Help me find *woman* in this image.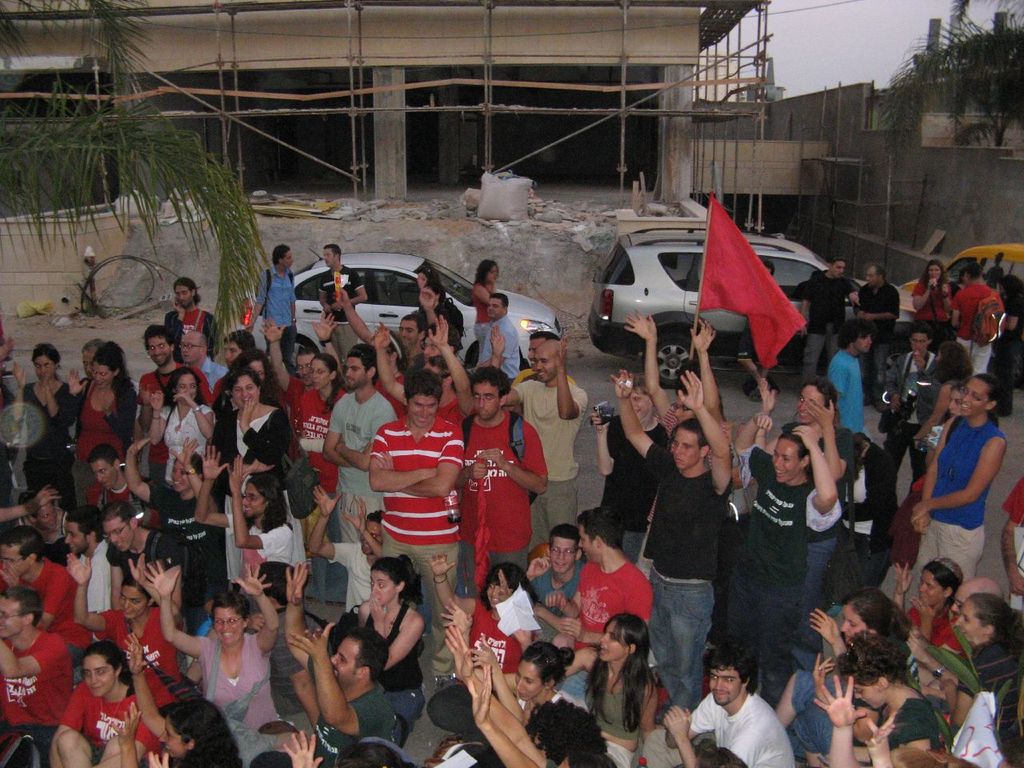
Found it: detection(62, 343, 143, 514).
